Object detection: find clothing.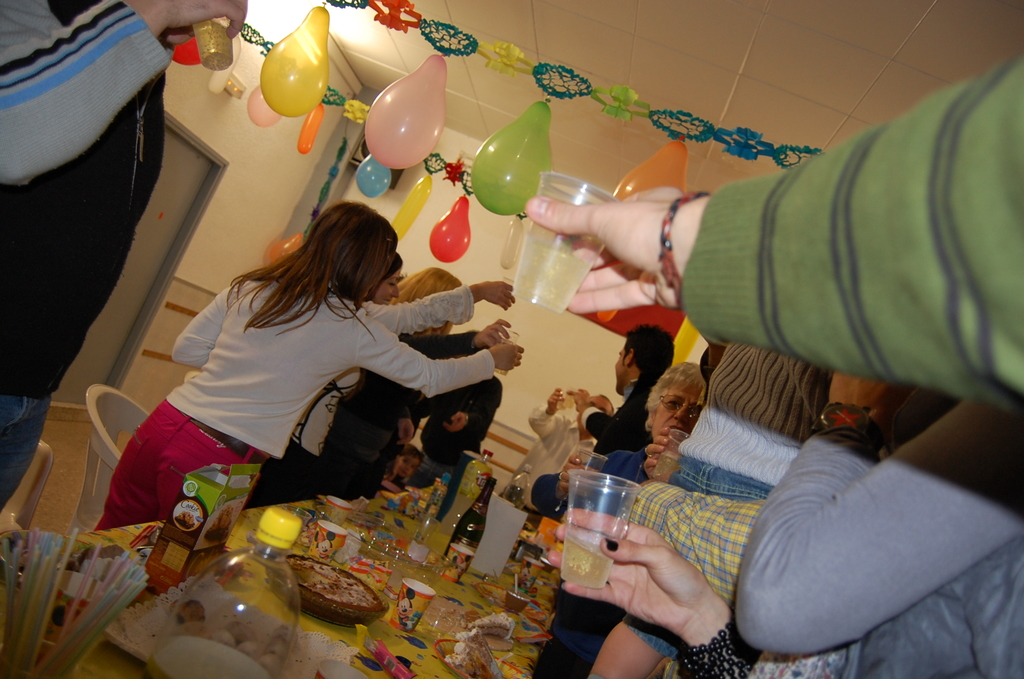
[317,323,477,503].
